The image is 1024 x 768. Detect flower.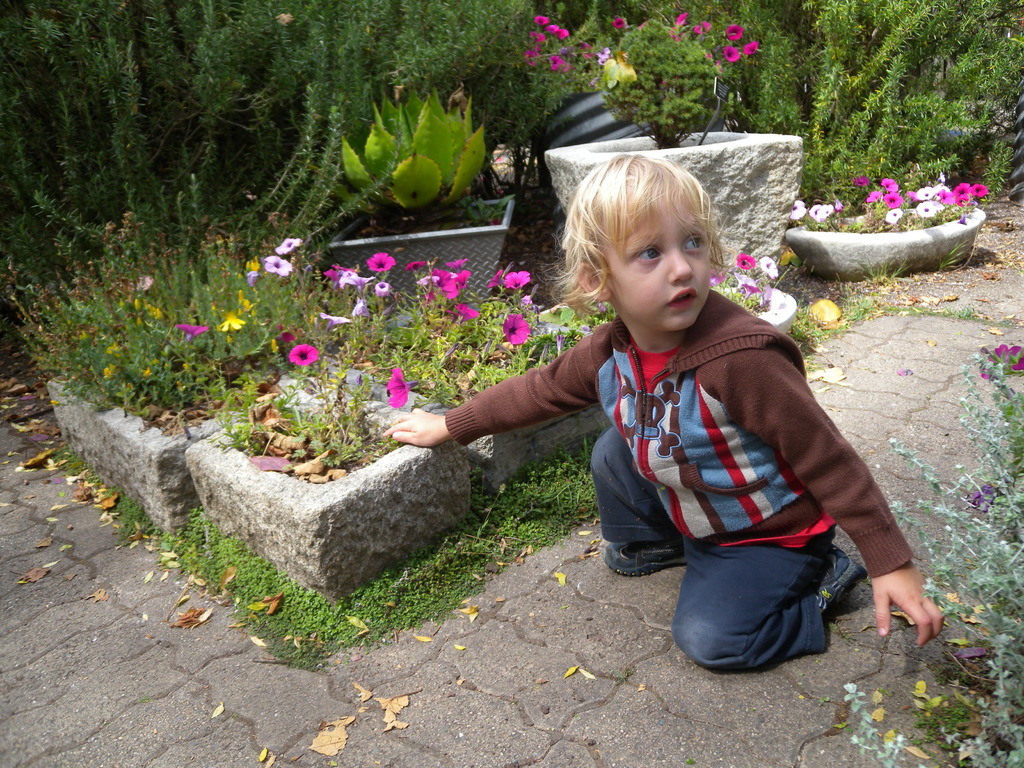
Detection: (386,364,408,410).
